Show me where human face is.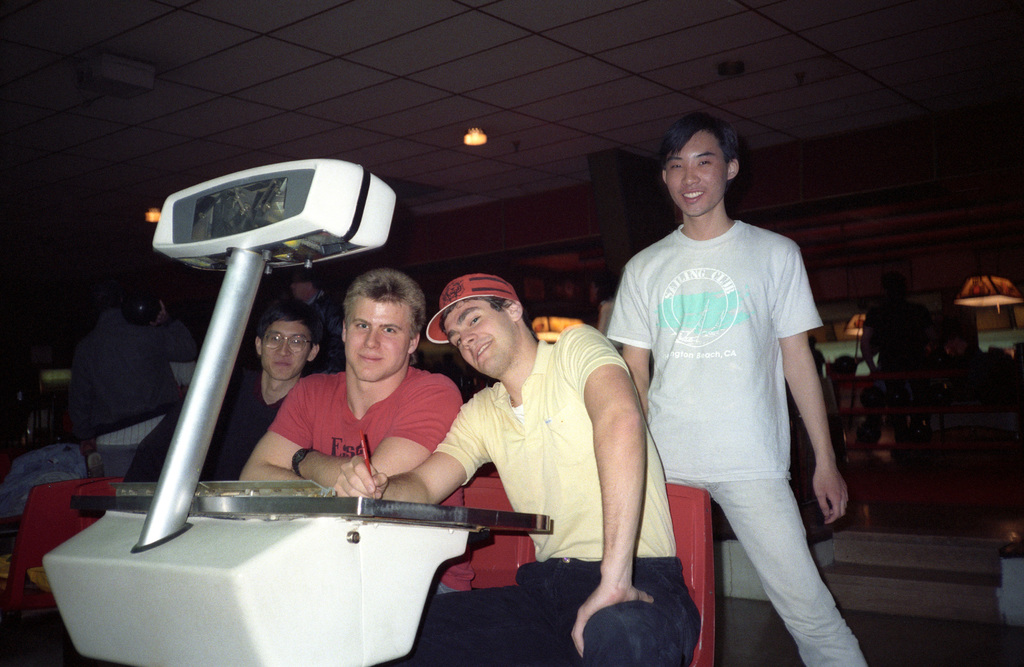
human face is at left=666, top=131, right=727, bottom=219.
